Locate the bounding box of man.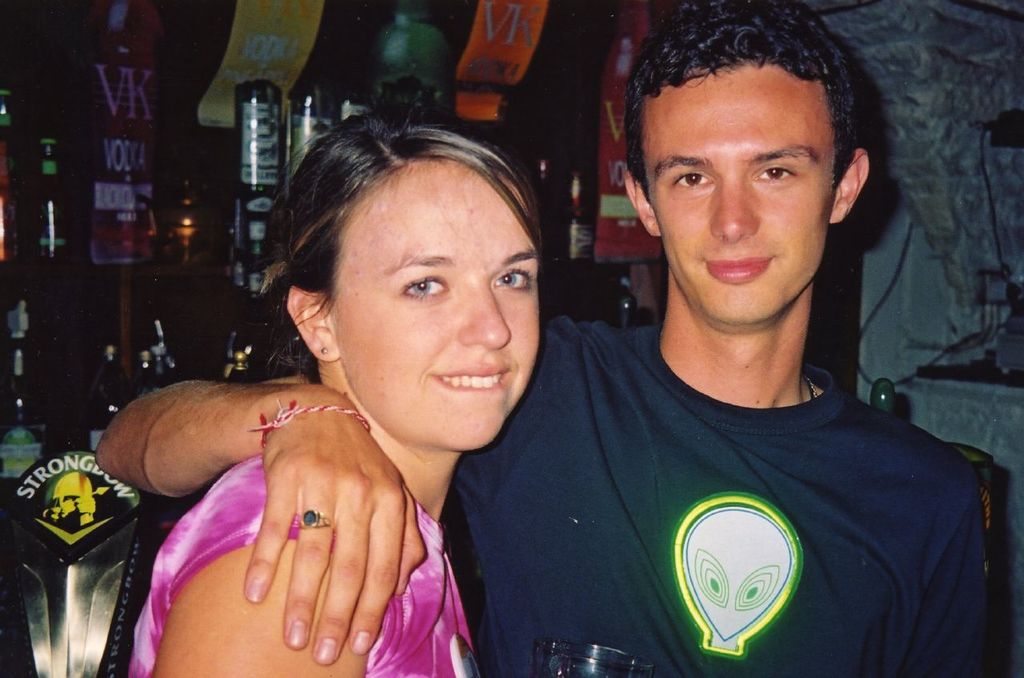
Bounding box: x1=88, y1=3, x2=1023, y2=677.
